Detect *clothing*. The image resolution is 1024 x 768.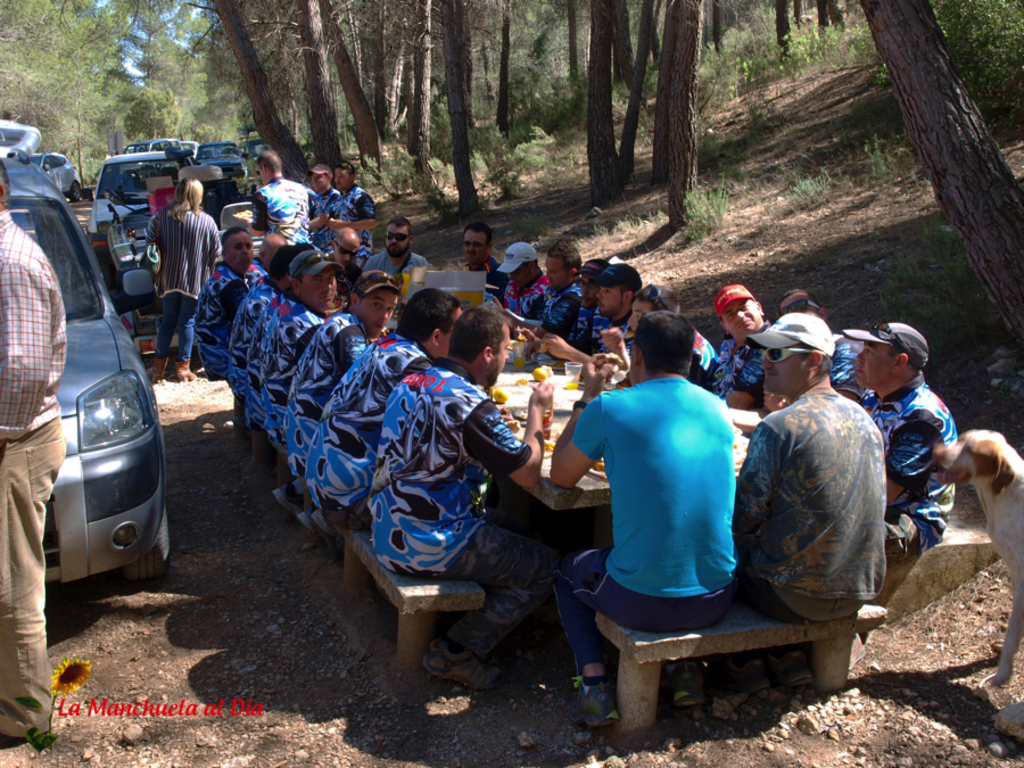
pyautogui.locateOnScreen(735, 385, 889, 624).
